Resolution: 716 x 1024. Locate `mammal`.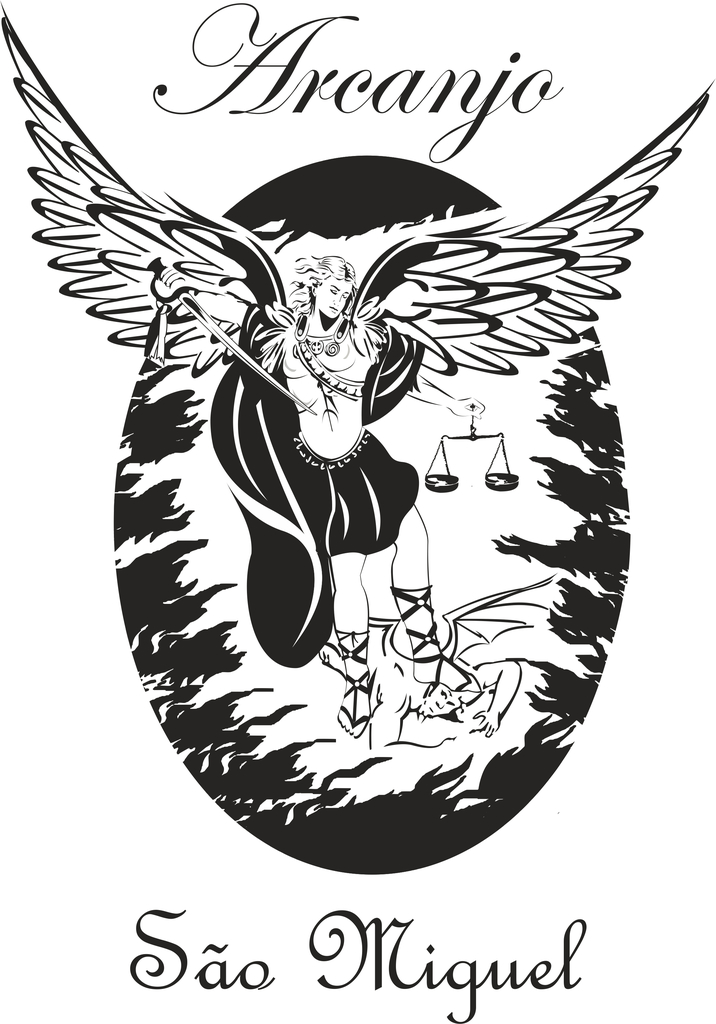
region(319, 636, 522, 739).
